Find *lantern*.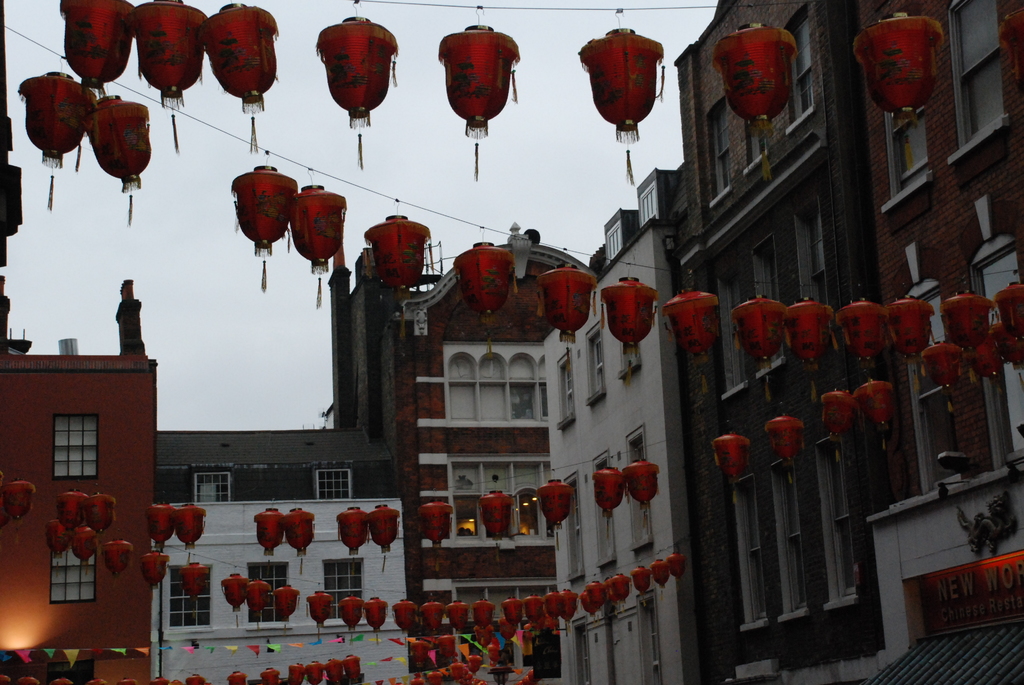
region(788, 288, 830, 399).
